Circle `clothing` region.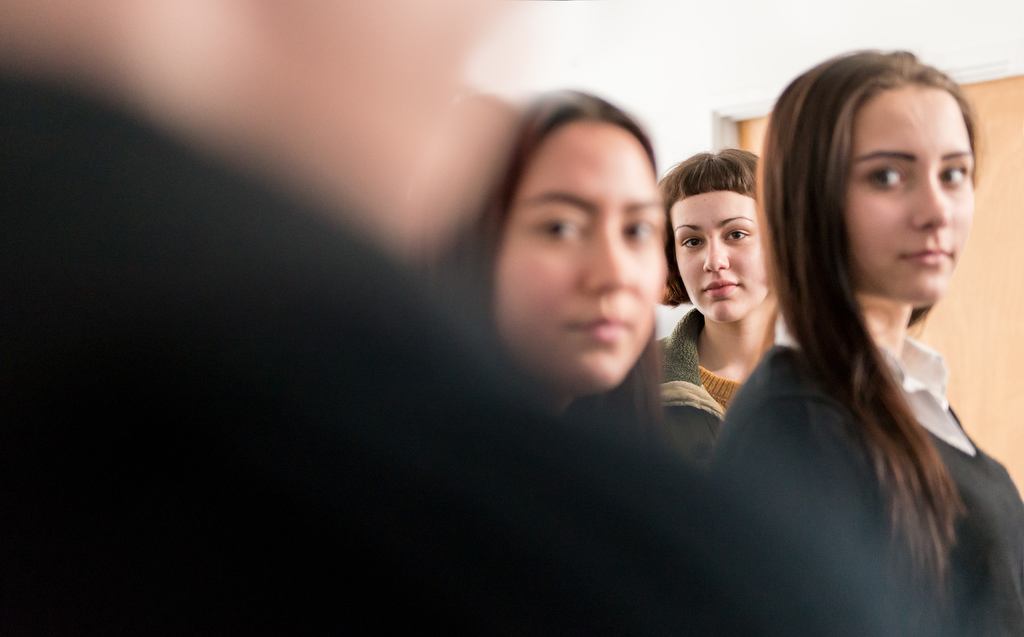
Region: 657/308/739/465.
